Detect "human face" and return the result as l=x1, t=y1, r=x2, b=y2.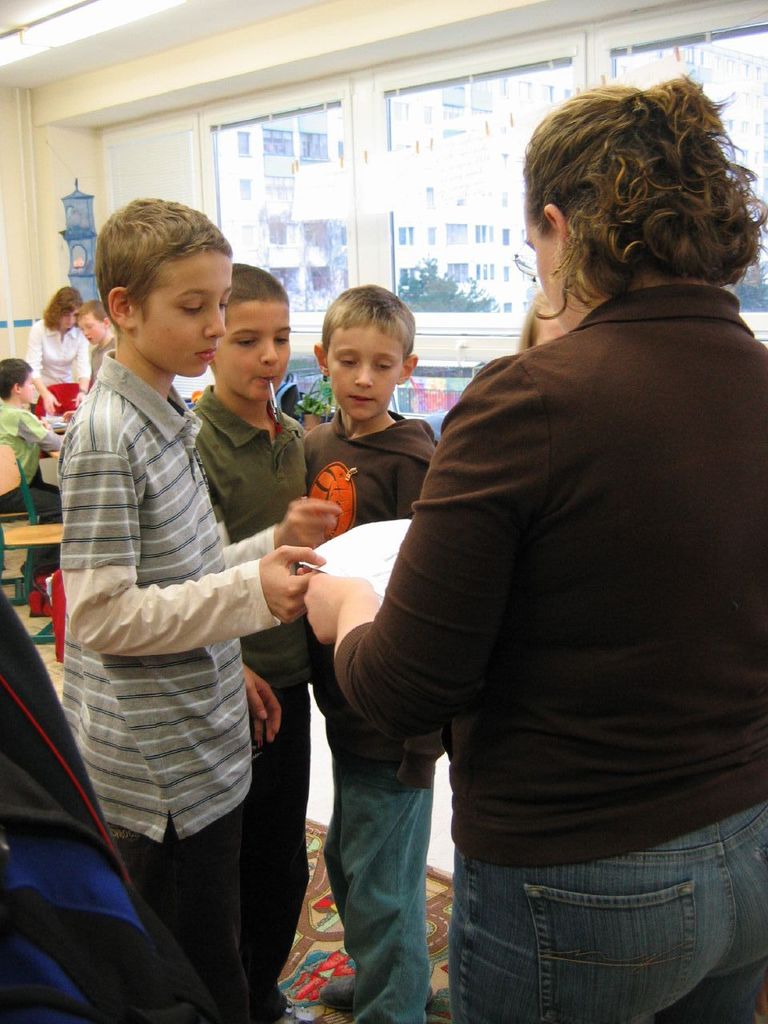
l=328, t=326, r=405, b=421.
